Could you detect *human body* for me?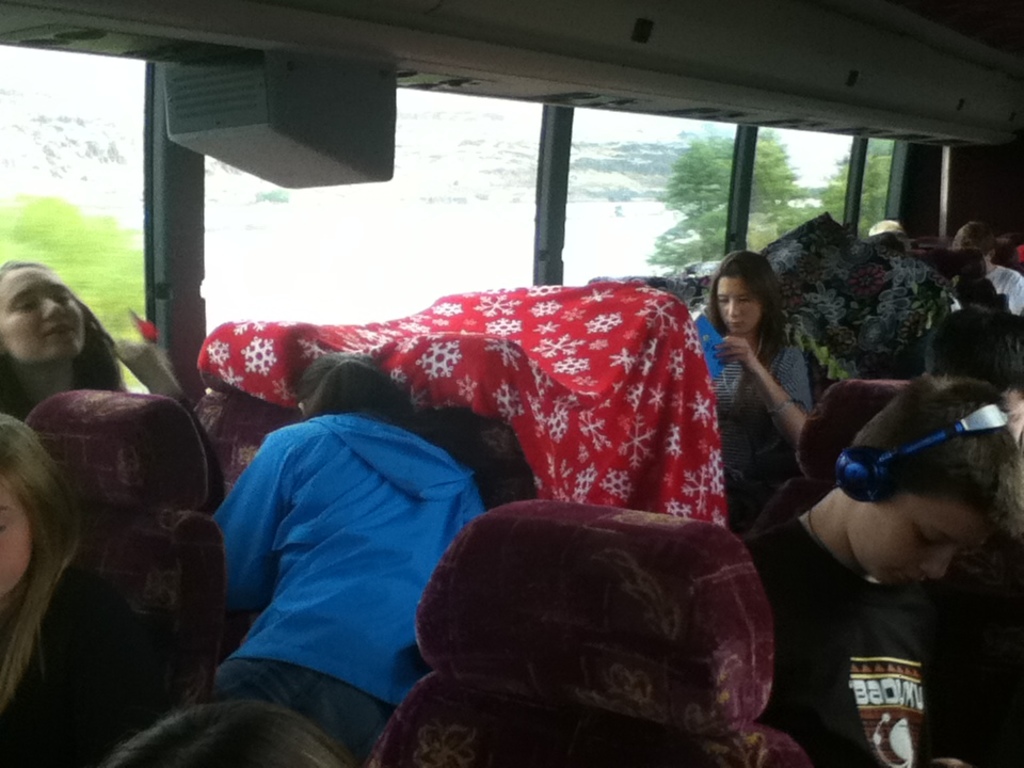
Detection result: bbox(944, 261, 1023, 313).
